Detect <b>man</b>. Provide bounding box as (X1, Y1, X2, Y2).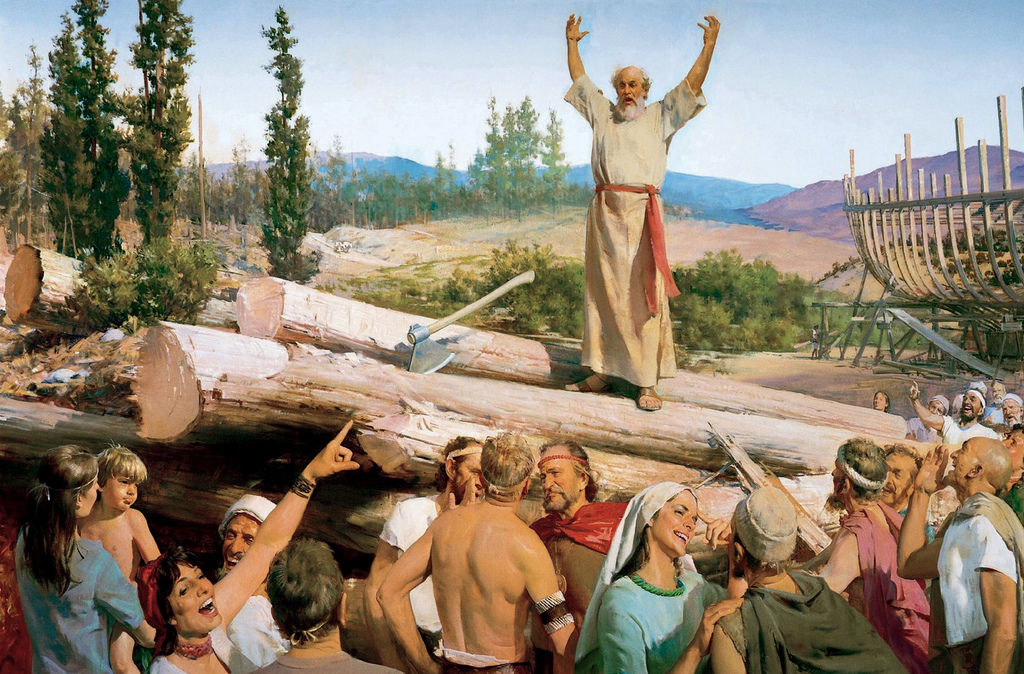
(903, 391, 950, 446).
